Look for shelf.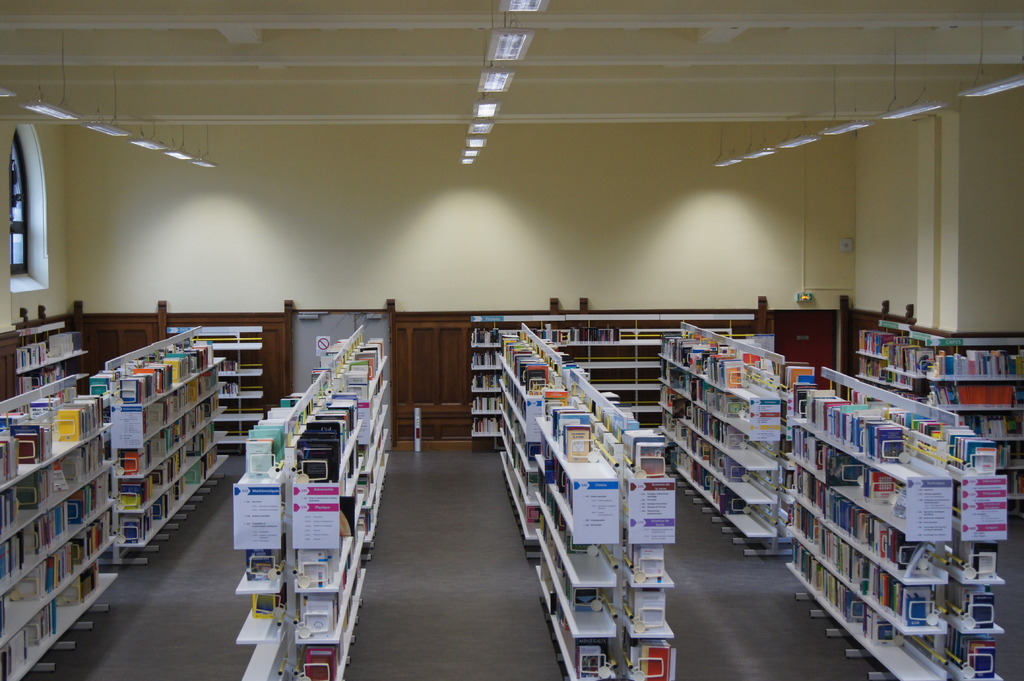
Found: BBox(10, 349, 125, 641).
